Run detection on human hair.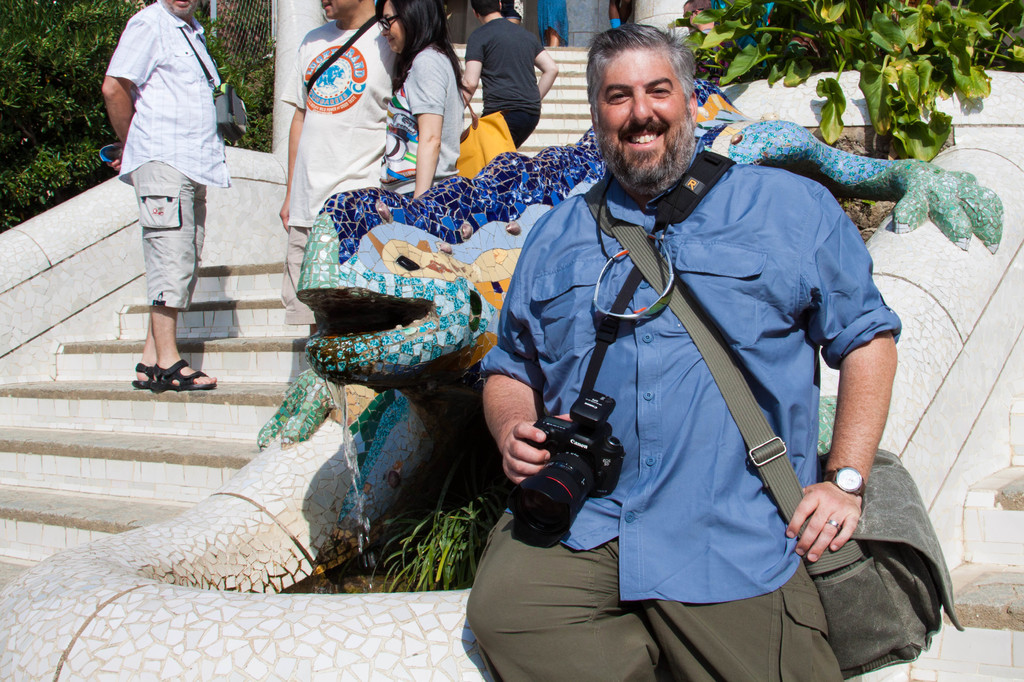
Result: 374,0,476,107.
